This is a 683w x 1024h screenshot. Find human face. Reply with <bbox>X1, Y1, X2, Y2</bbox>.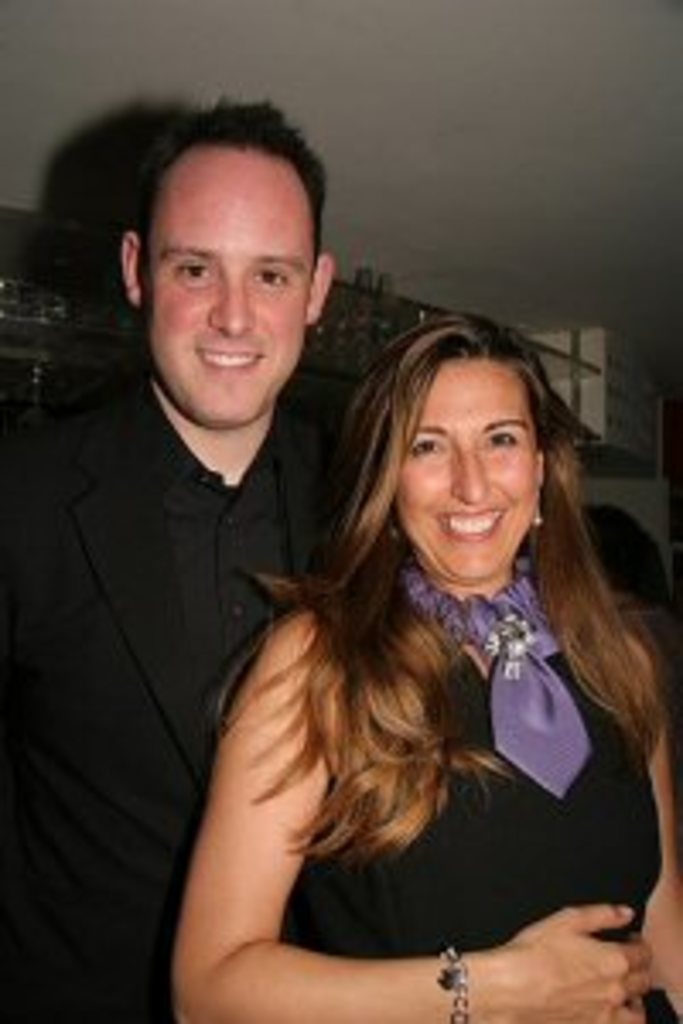
<bbox>150, 157, 304, 427</bbox>.
